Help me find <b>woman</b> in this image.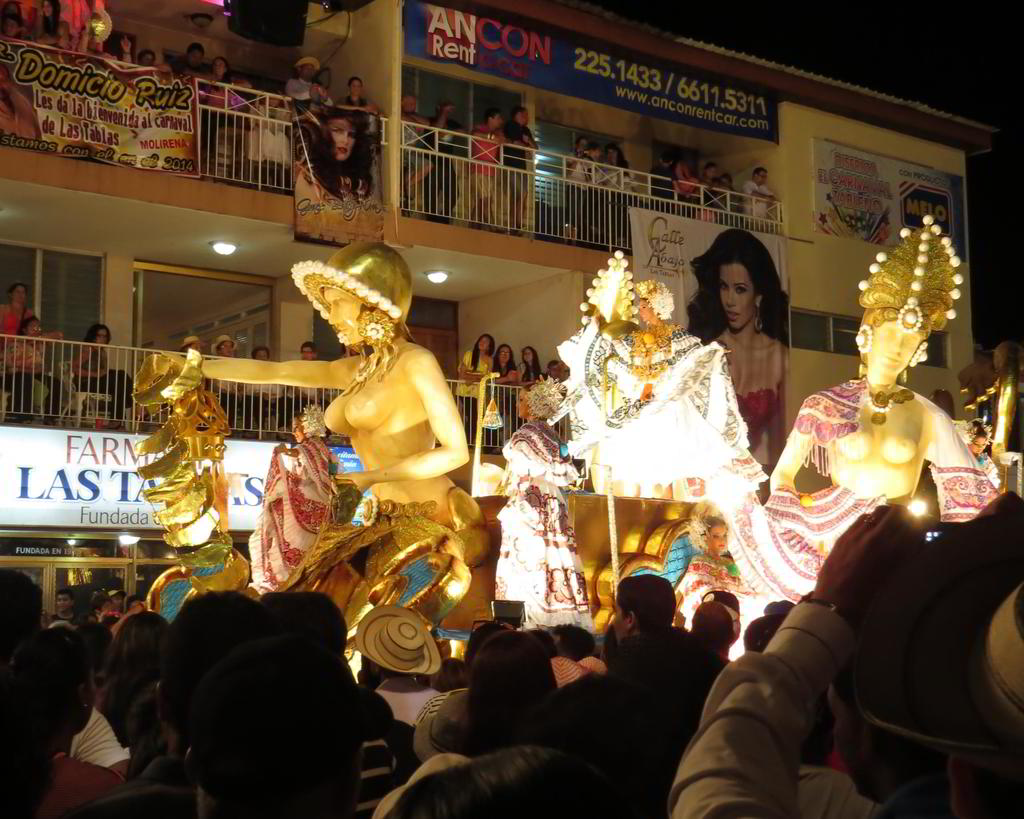
Found it: <bbox>455, 335, 501, 459</bbox>.
